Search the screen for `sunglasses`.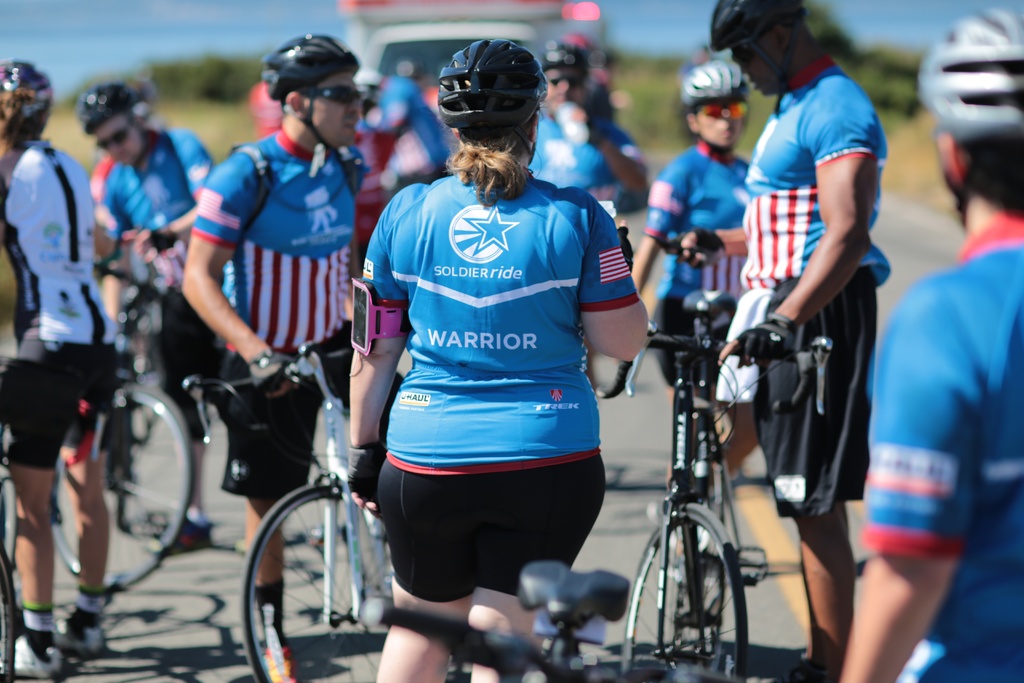
Found at left=97, top=124, right=132, bottom=151.
